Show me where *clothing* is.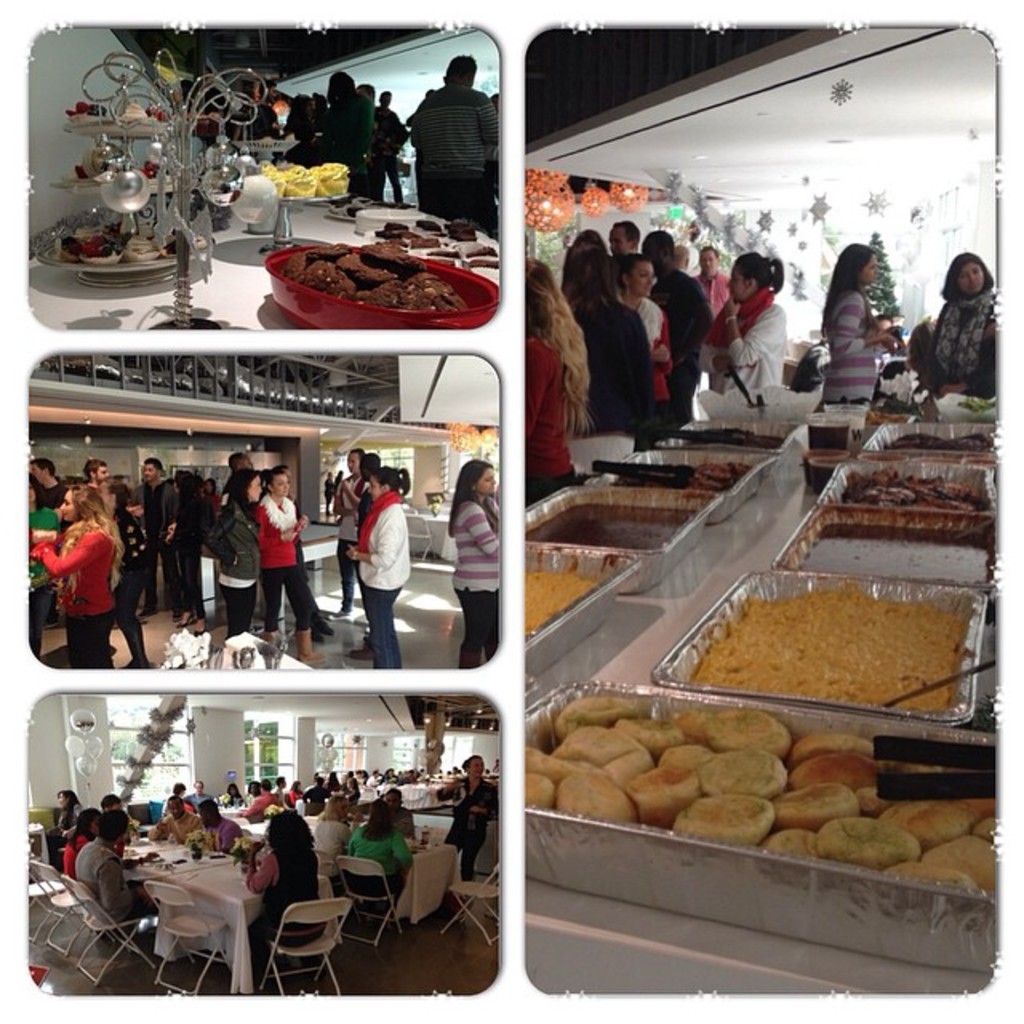
*clothing* is at 792:339:827:395.
